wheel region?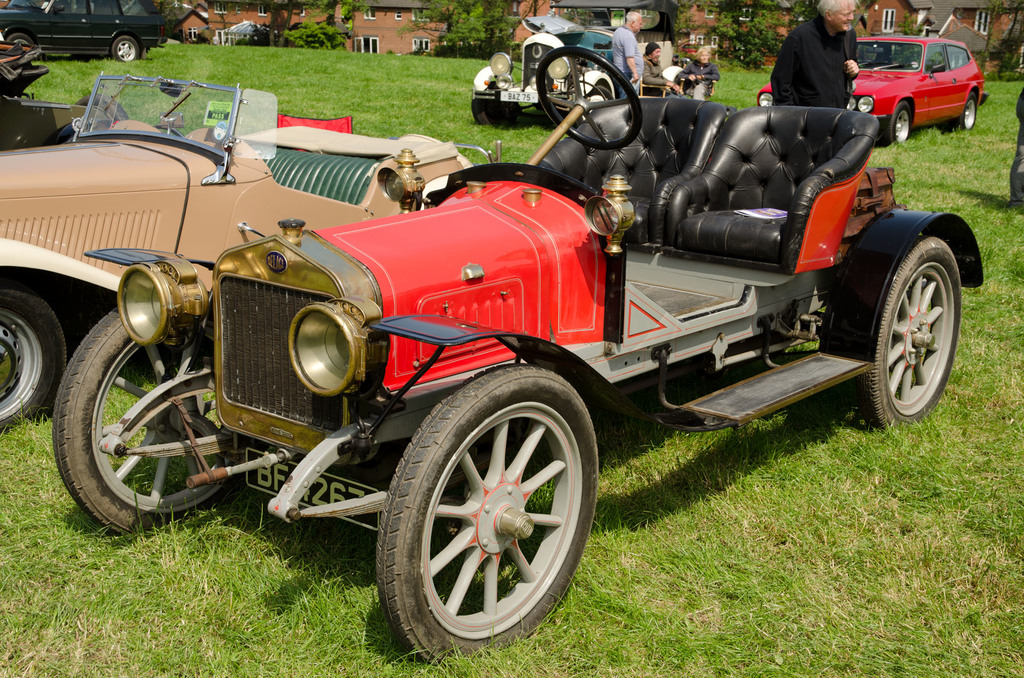
(0, 285, 63, 427)
